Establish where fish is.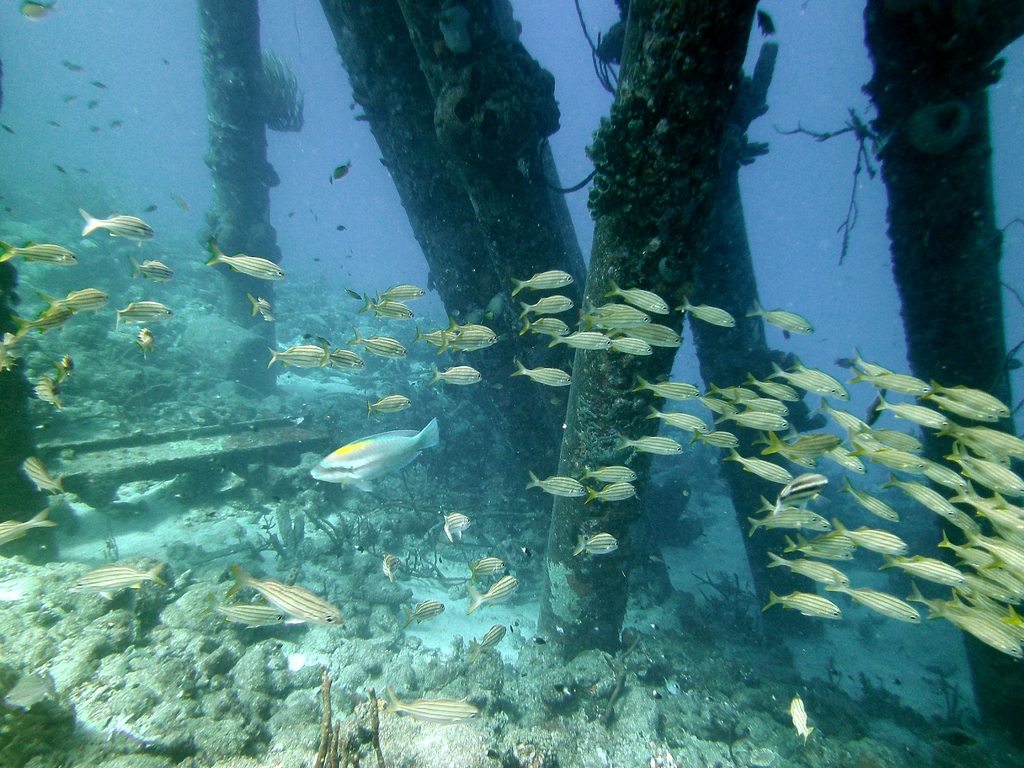
Established at x1=518, y1=296, x2=577, y2=317.
